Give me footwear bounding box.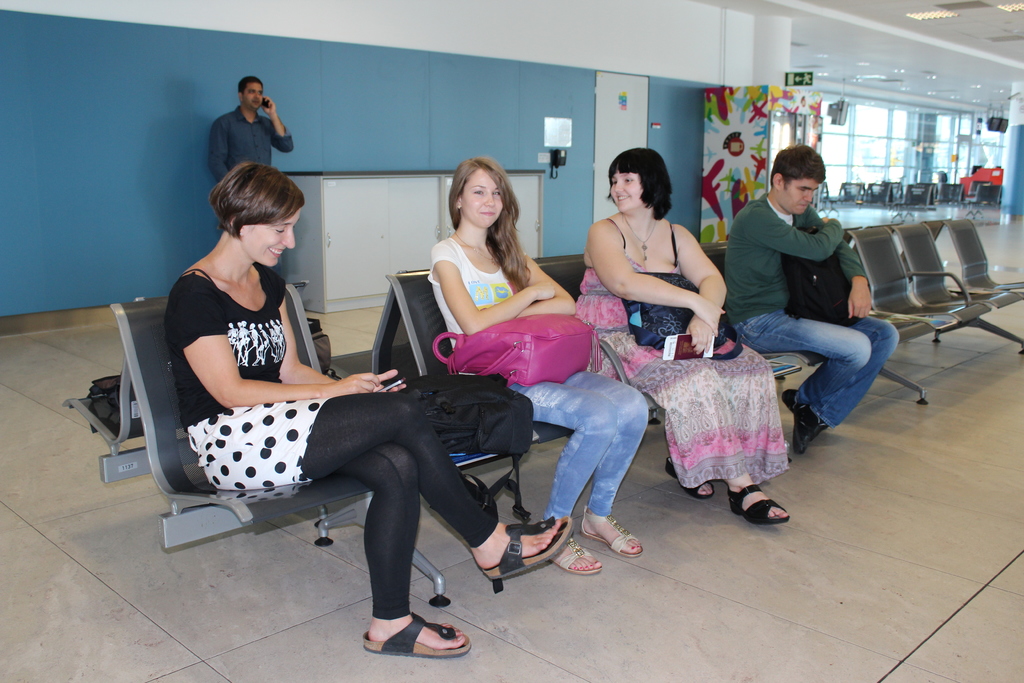
(x1=790, y1=404, x2=829, y2=459).
